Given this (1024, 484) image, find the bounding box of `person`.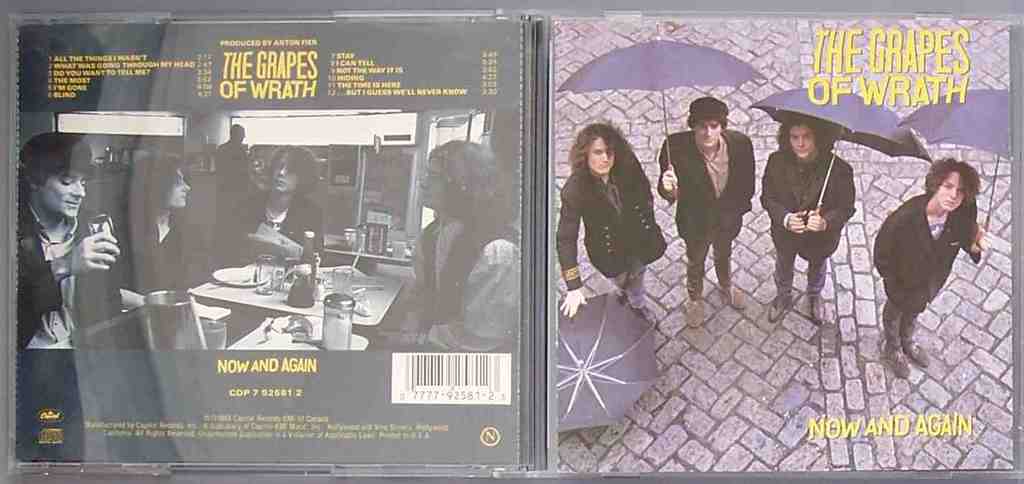
x1=218, y1=125, x2=247, y2=208.
